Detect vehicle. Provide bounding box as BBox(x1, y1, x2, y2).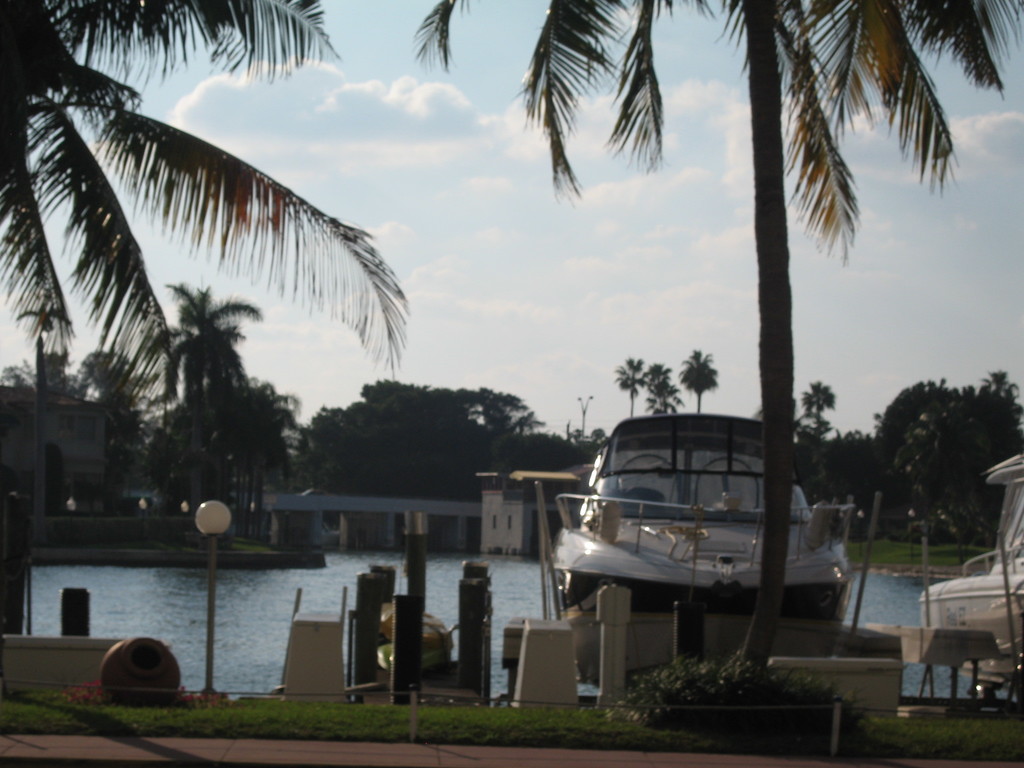
BBox(916, 452, 1023, 708).
